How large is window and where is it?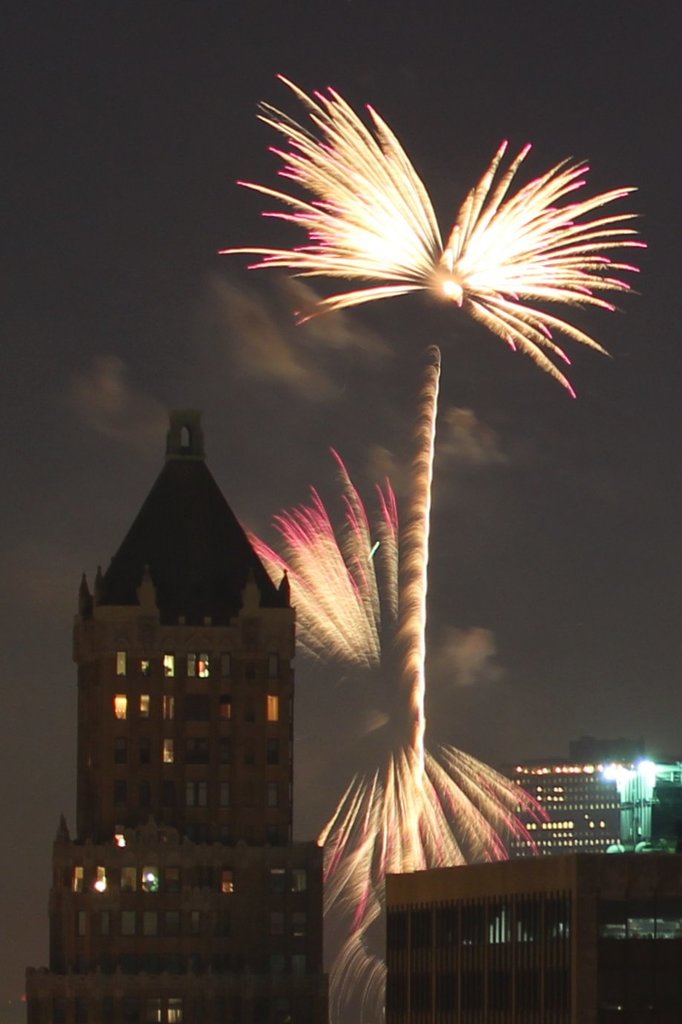
Bounding box: pyautogui.locateOnScreen(115, 654, 129, 682).
